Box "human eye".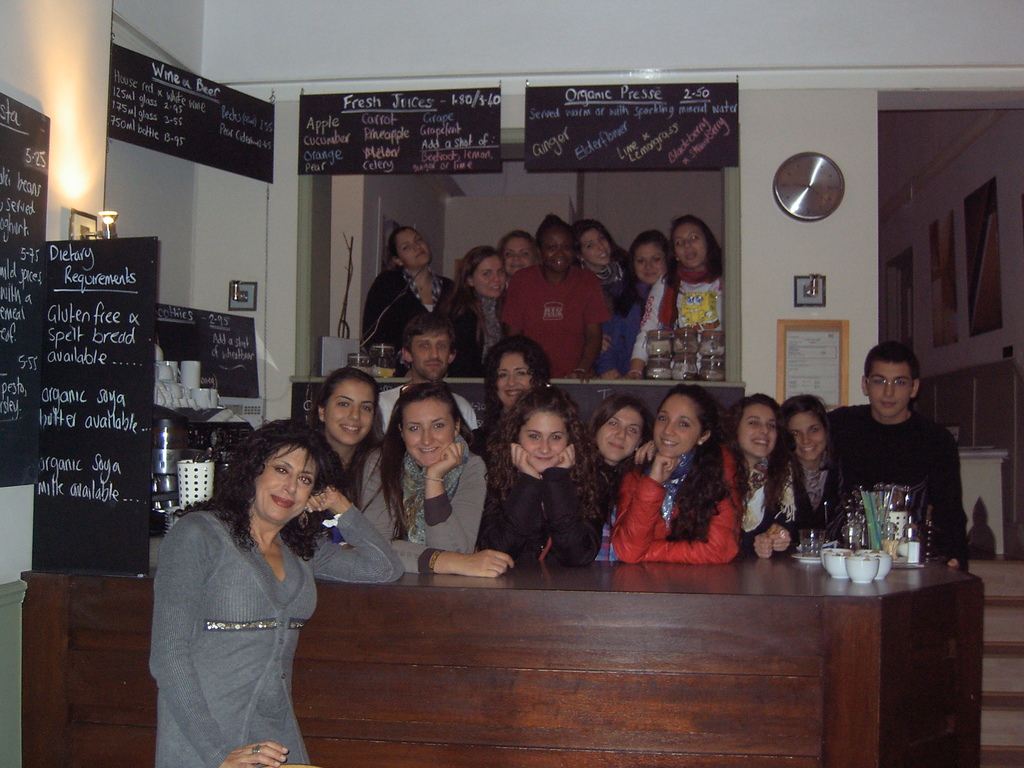
{"left": 652, "top": 257, "right": 662, "bottom": 264}.
